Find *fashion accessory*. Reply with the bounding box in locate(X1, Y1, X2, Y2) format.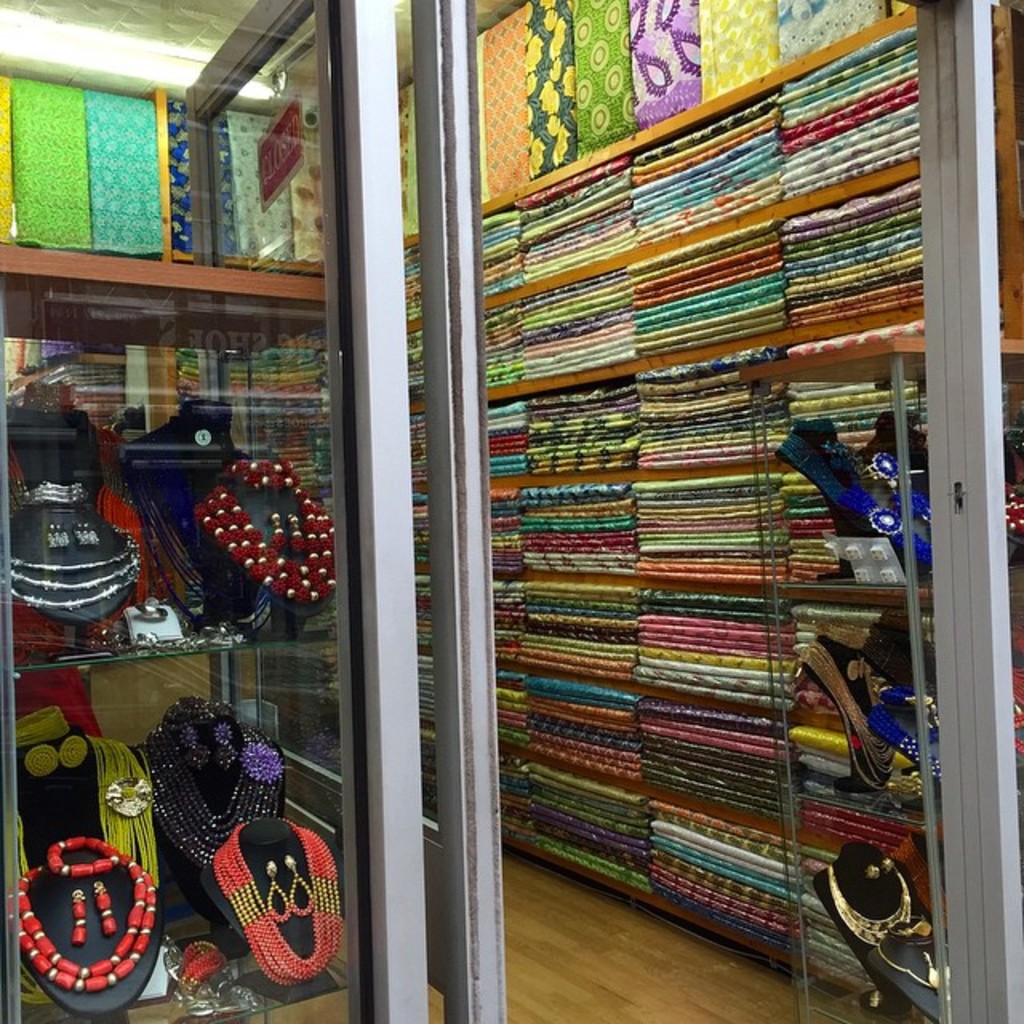
locate(270, 507, 290, 550).
